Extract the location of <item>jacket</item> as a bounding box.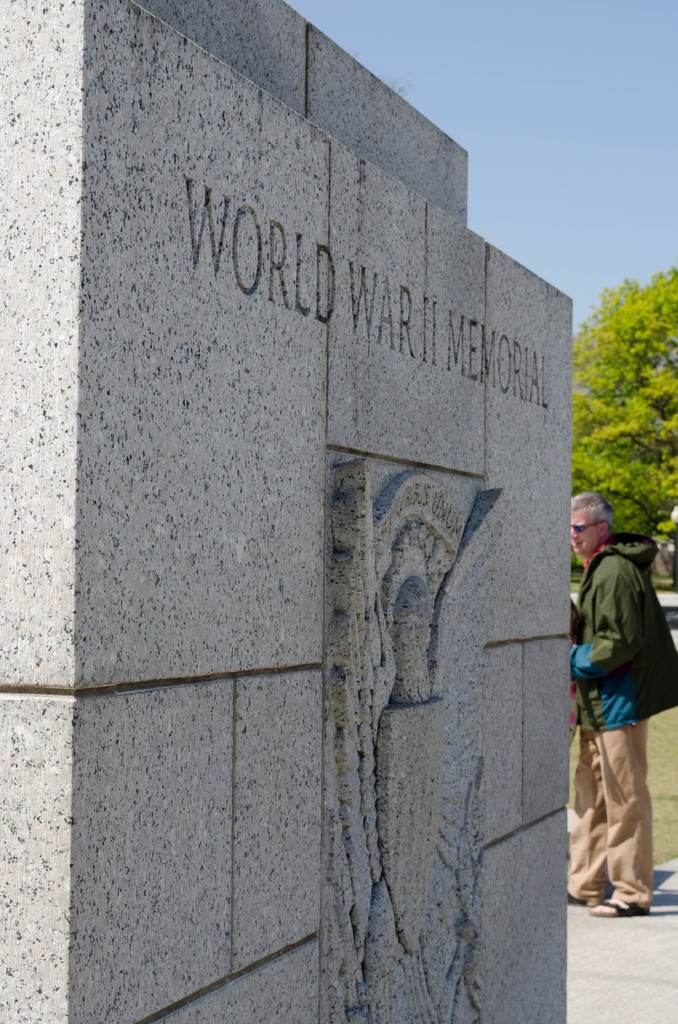
(x1=563, y1=511, x2=673, y2=762).
